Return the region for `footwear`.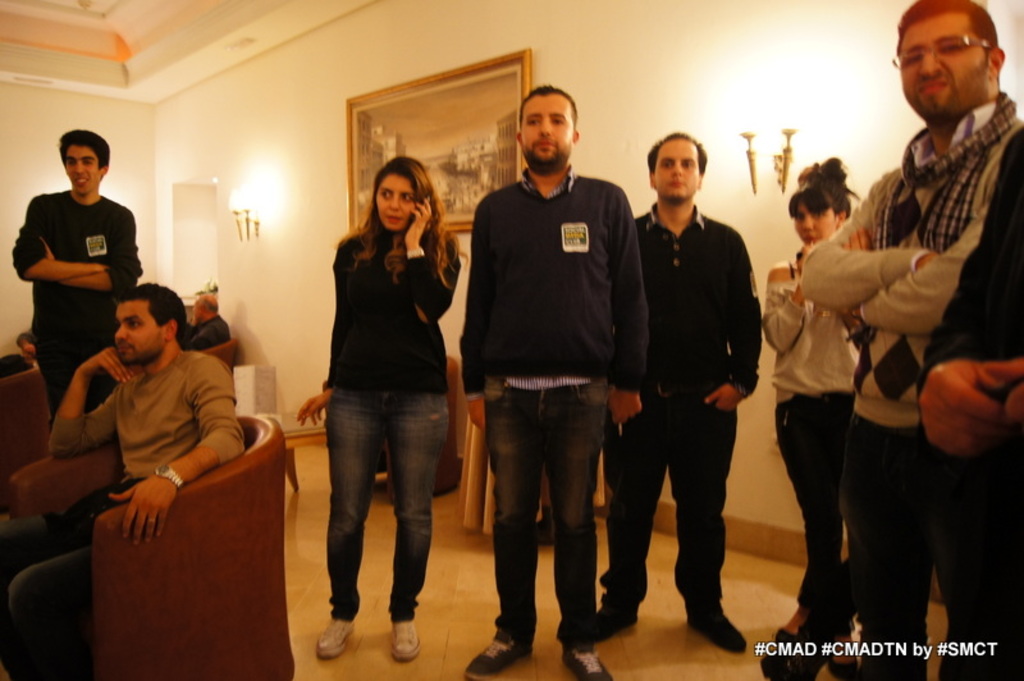
locate(561, 646, 611, 680).
